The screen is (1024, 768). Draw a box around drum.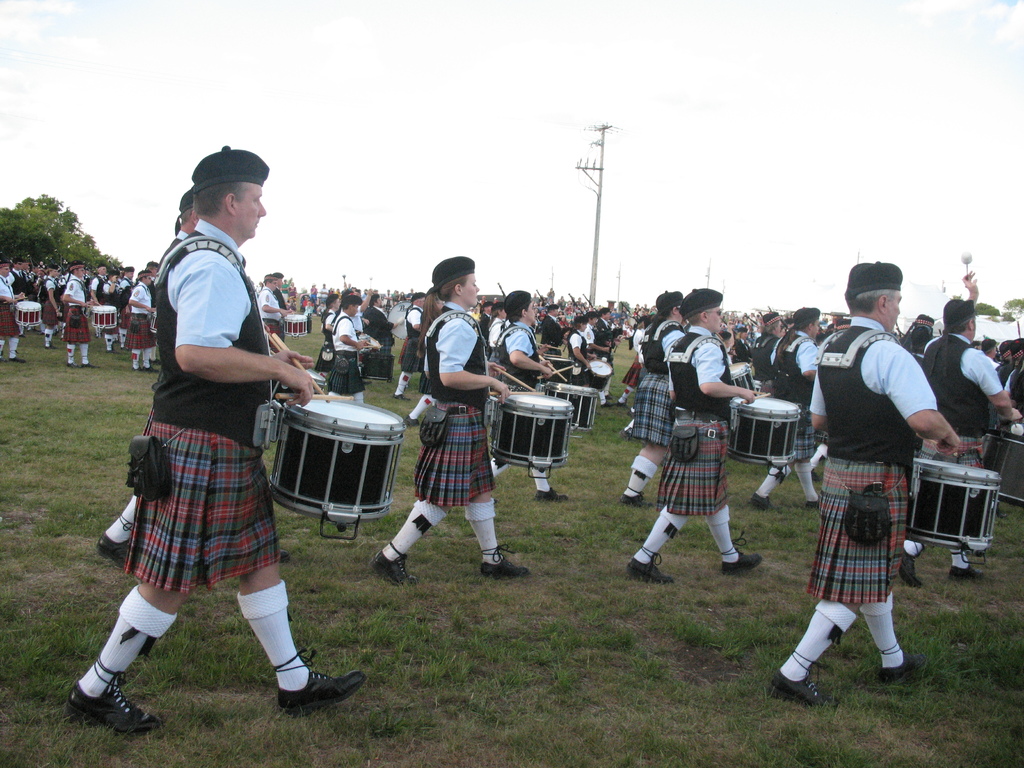
detection(286, 312, 307, 337).
